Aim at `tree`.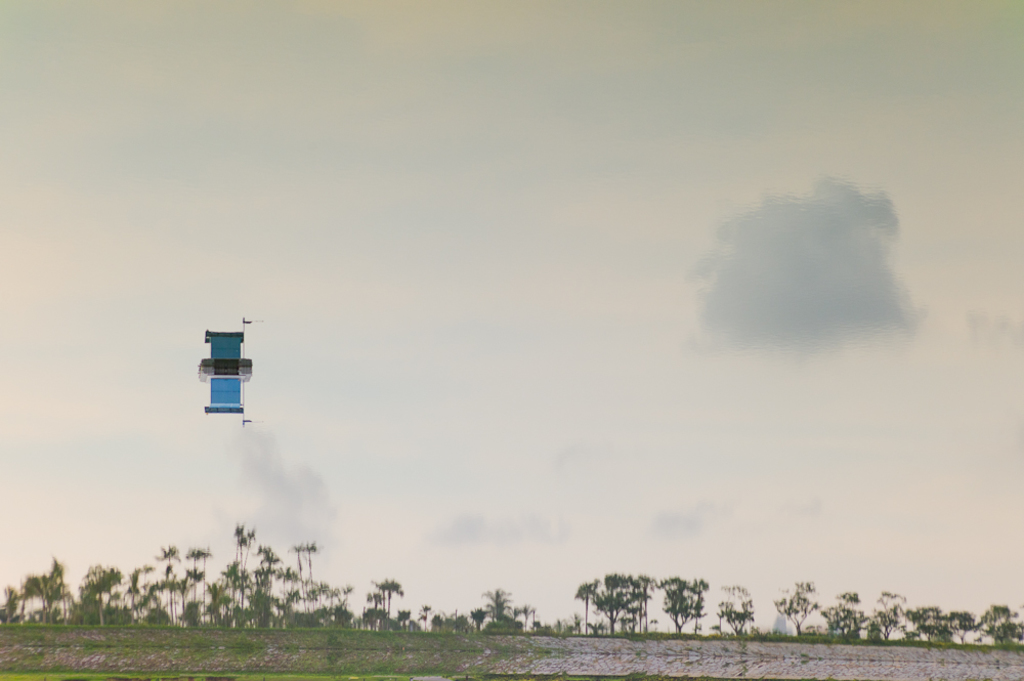
Aimed at [152, 542, 179, 627].
